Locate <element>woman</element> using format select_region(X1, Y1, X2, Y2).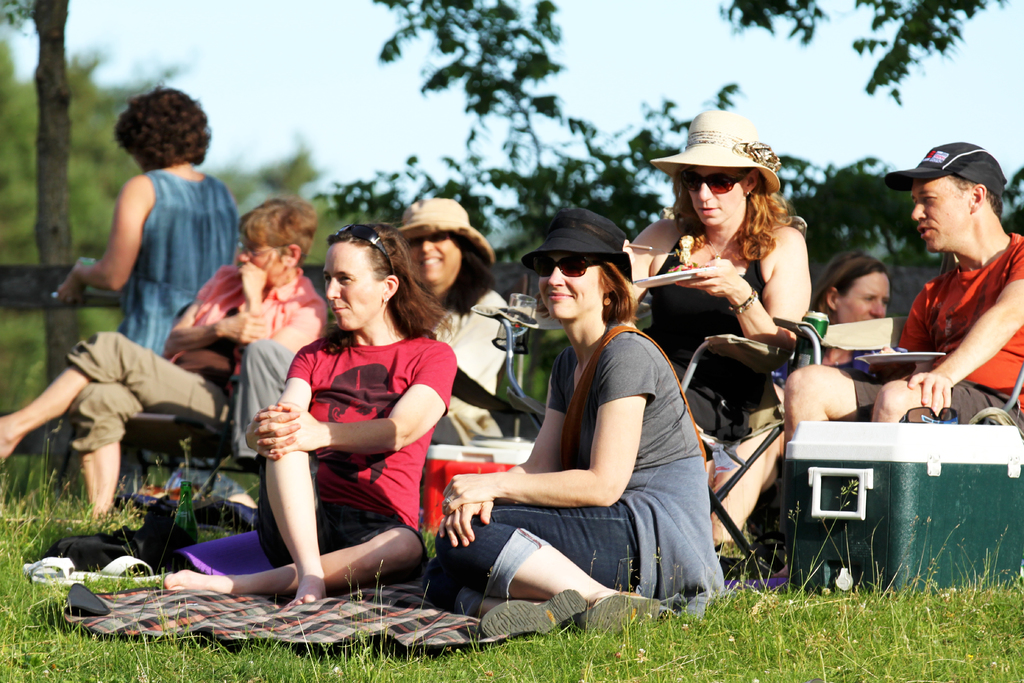
select_region(232, 190, 511, 475).
